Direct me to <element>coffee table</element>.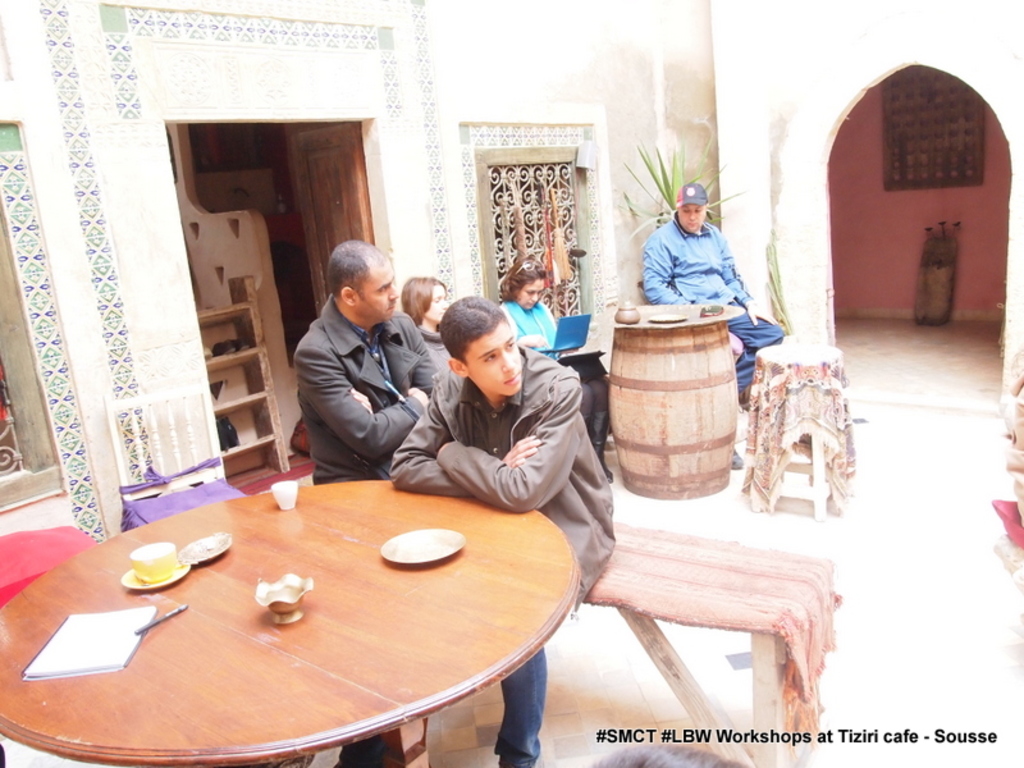
Direction: x1=32, y1=448, x2=599, y2=767.
